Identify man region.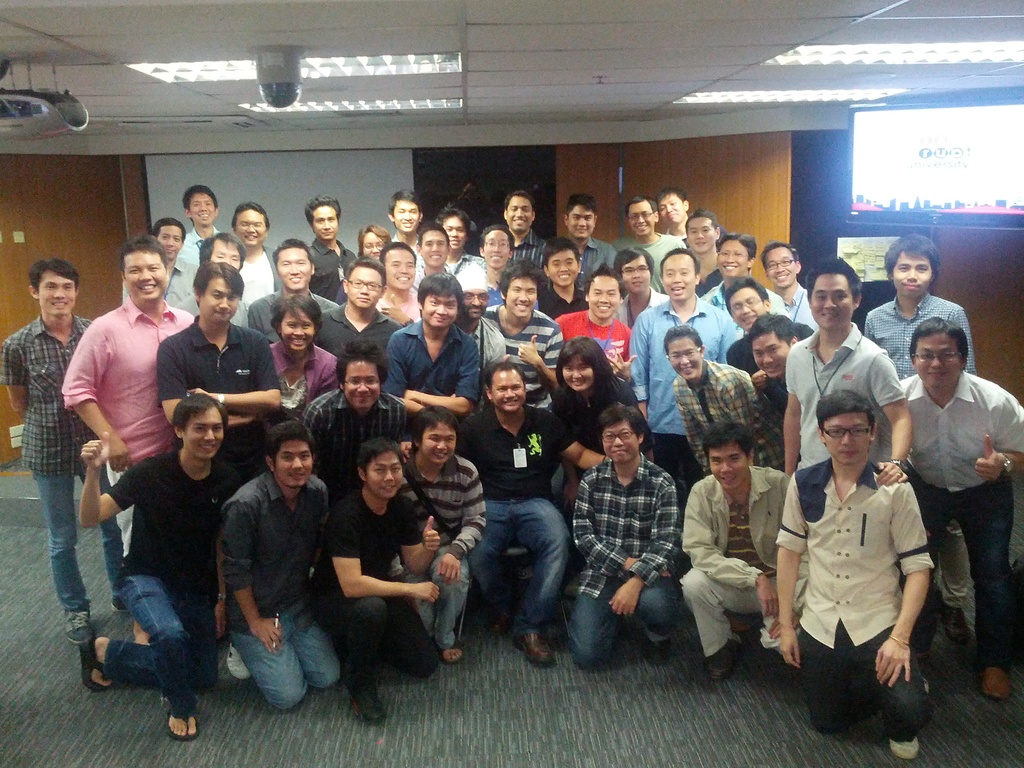
Region: left=184, top=184, right=222, bottom=246.
